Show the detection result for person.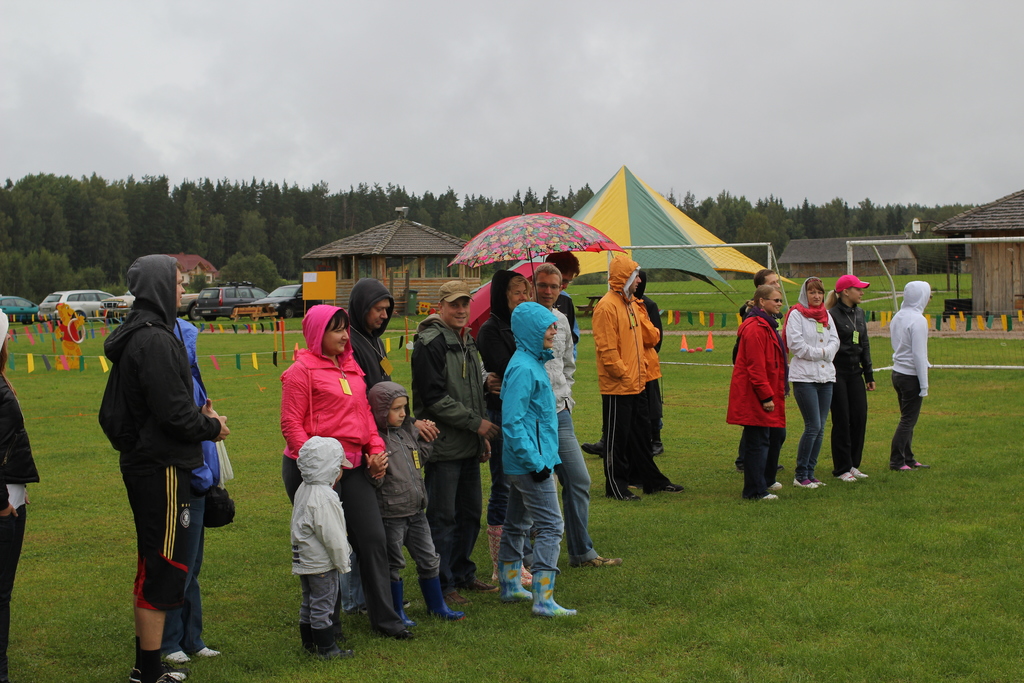
x1=494, y1=299, x2=572, y2=620.
